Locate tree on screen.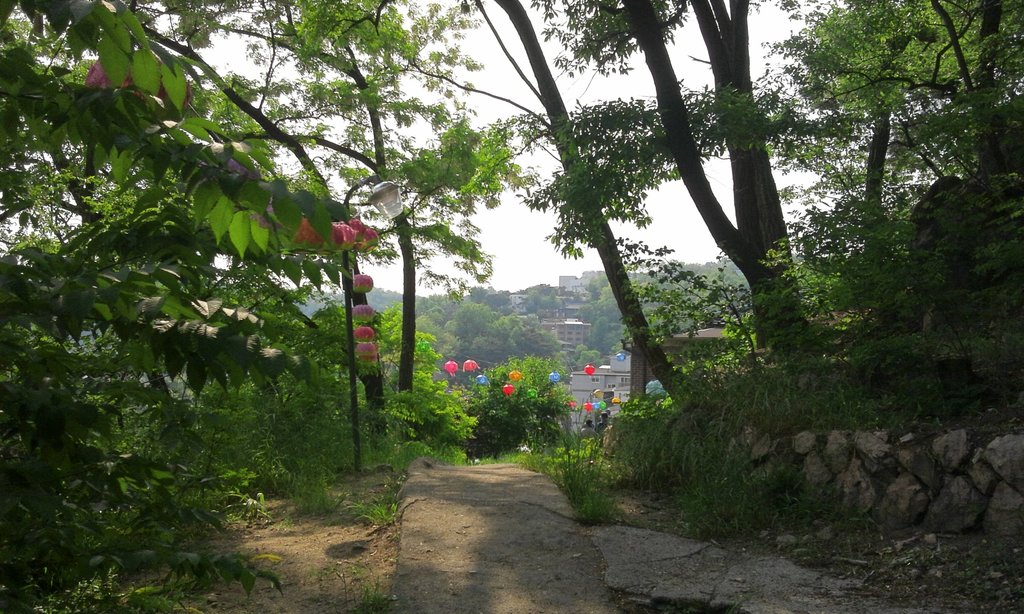
On screen at region(460, 0, 703, 411).
